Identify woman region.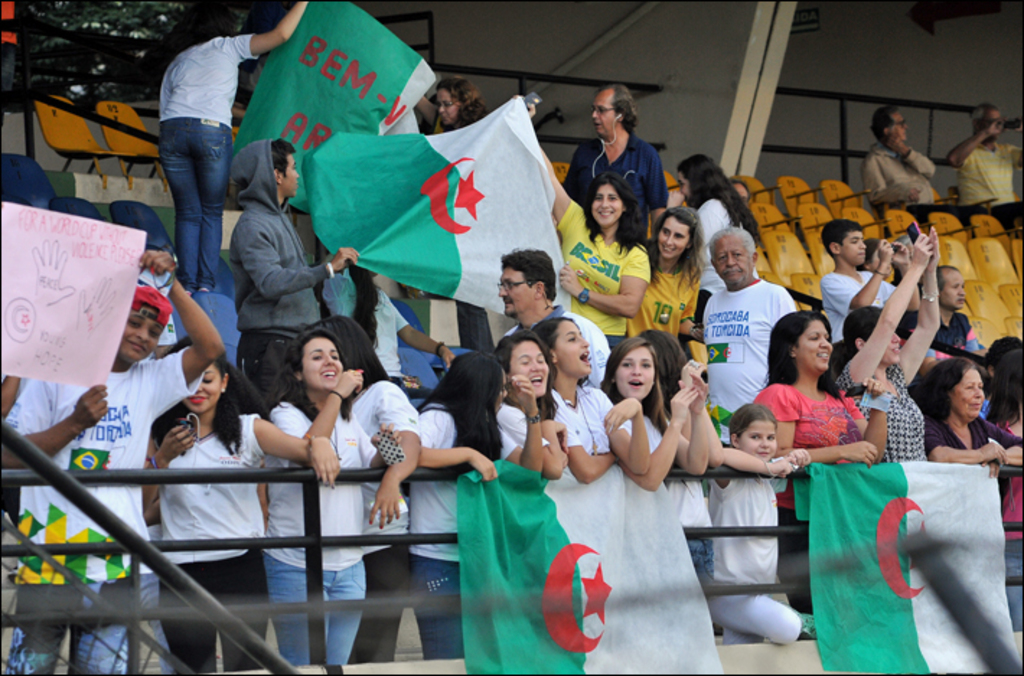
Region: locate(541, 151, 655, 342).
